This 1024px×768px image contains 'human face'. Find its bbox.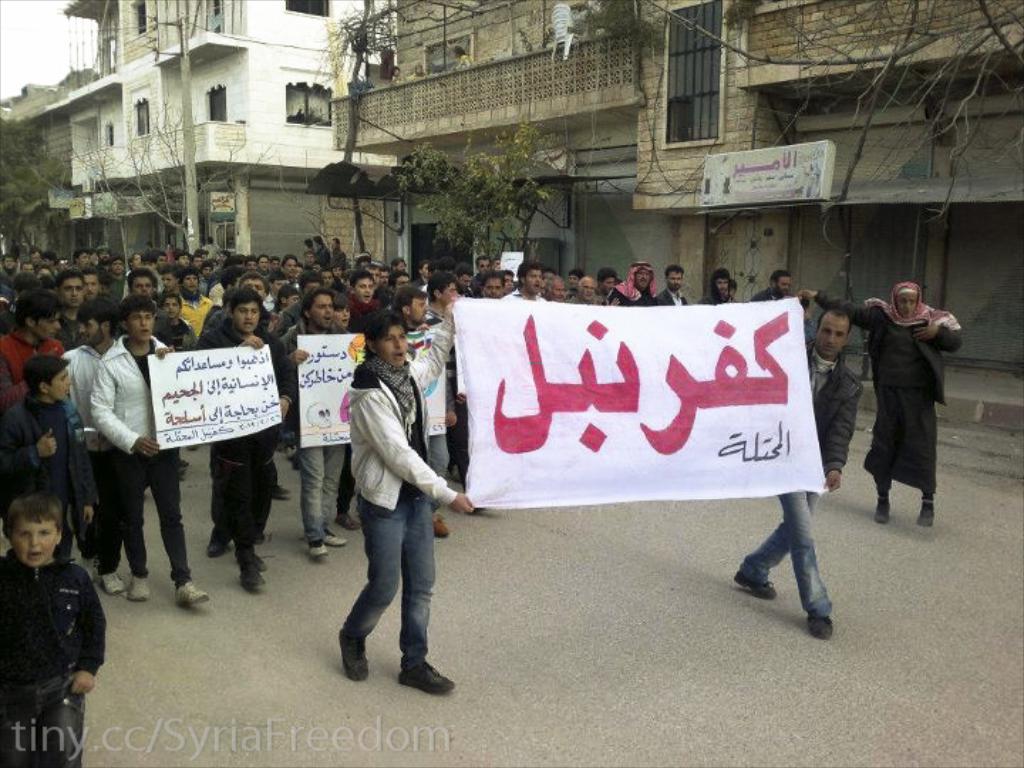
46/257/54/267.
